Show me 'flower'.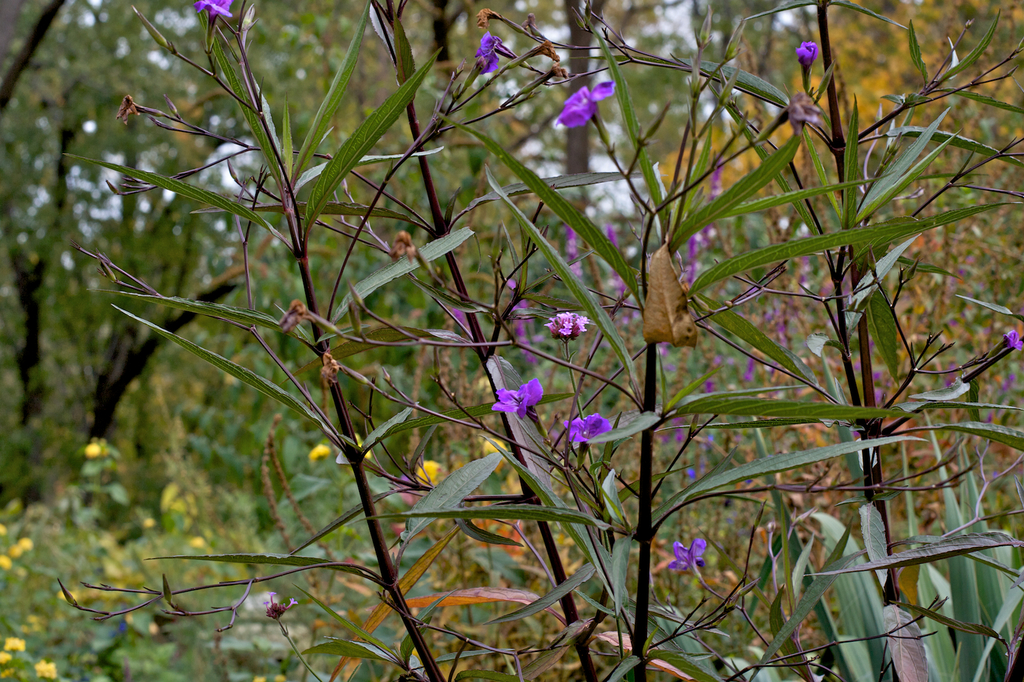
'flower' is here: 0 657 13 681.
